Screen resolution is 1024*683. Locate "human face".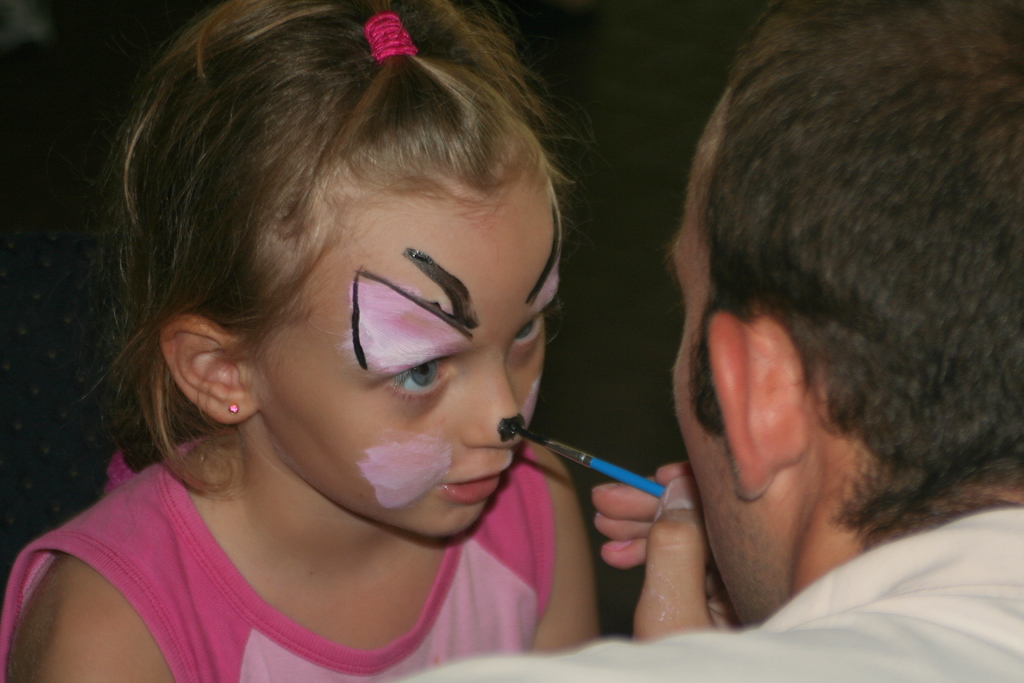
[252, 157, 556, 538].
